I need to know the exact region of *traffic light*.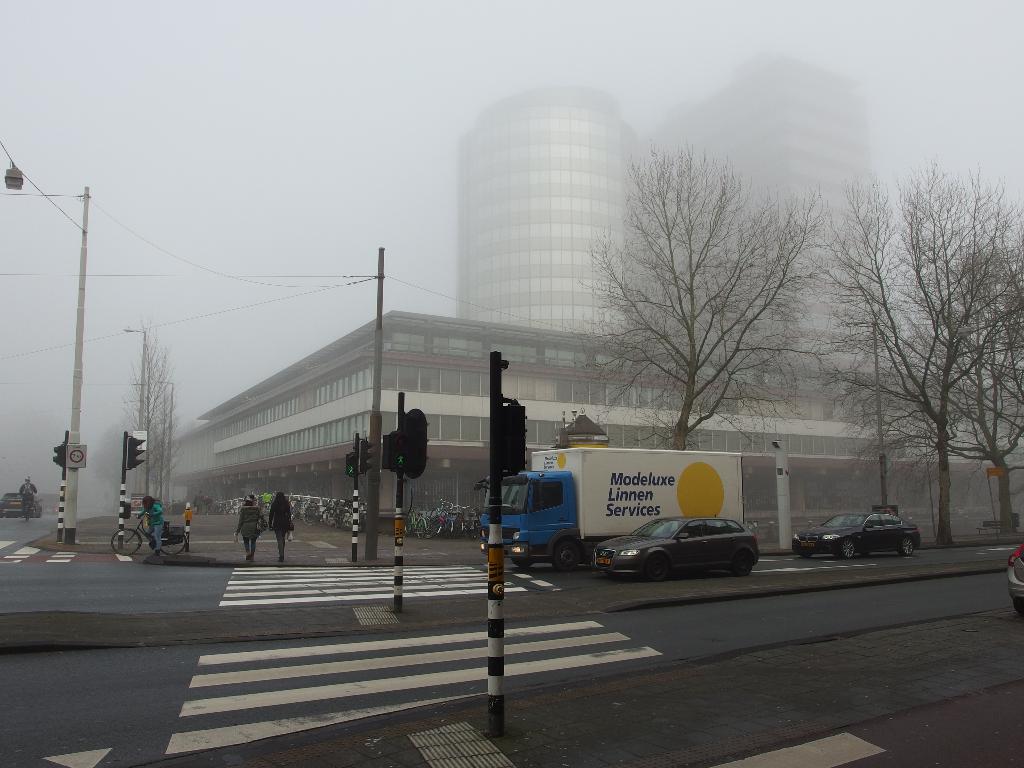
Region: region(360, 440, 377, 474).
